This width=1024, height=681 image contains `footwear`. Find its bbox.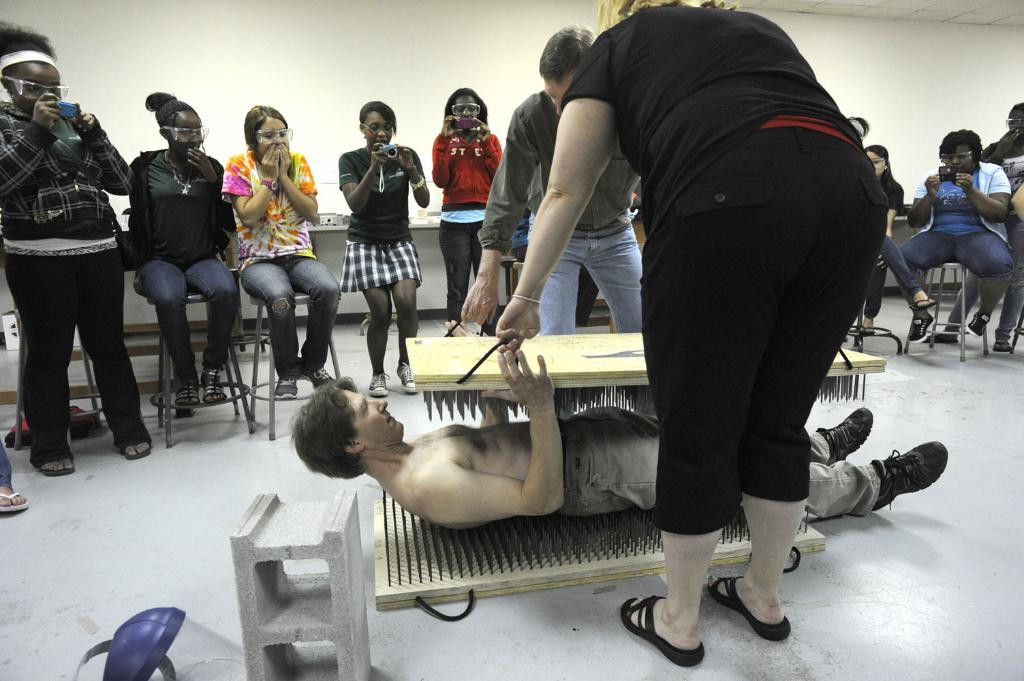
308, 366, 337, 389.
